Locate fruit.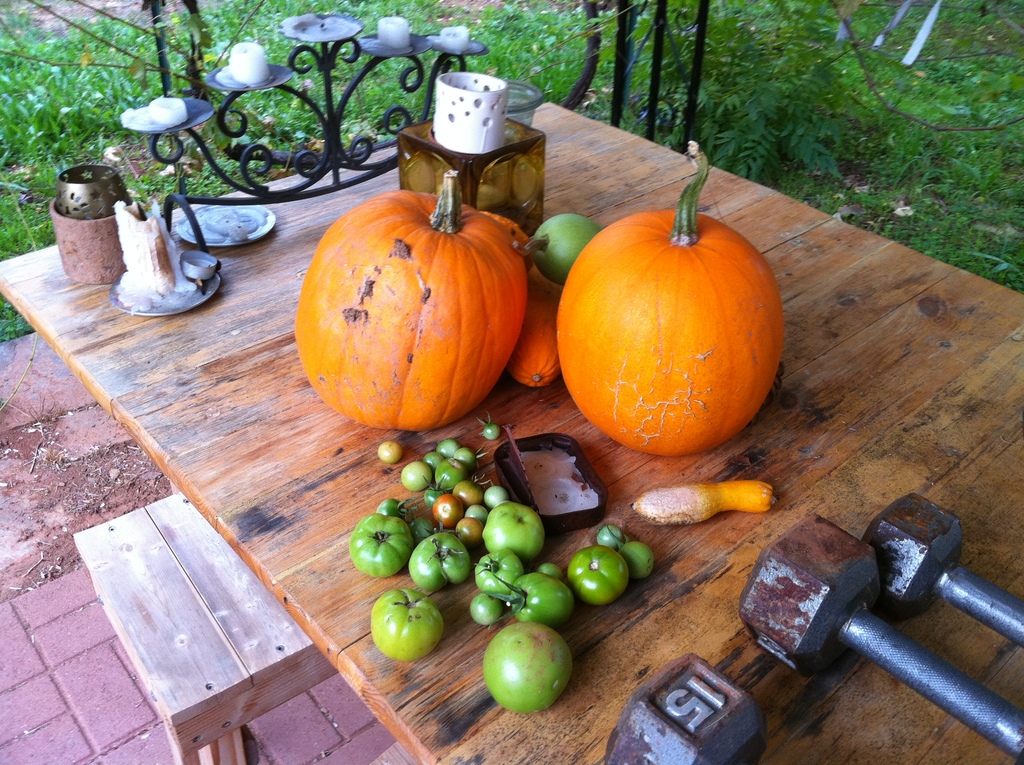
Bounding box: x1=483 y1=624 x2=572 y2=715.
